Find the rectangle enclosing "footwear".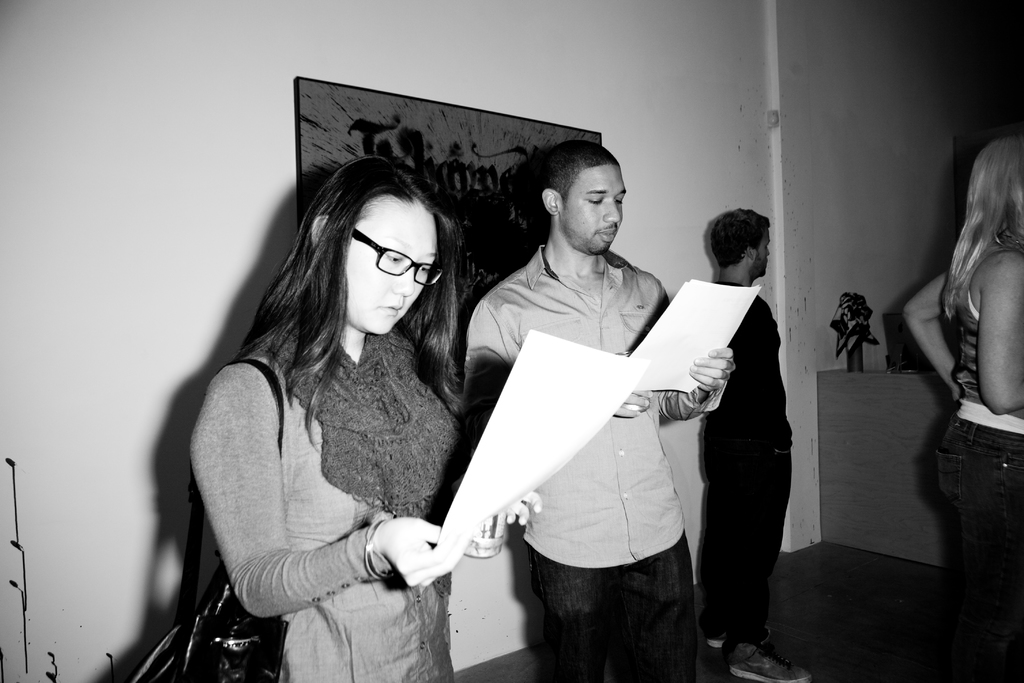
left=705, top=627, right=776, bottom=652.
